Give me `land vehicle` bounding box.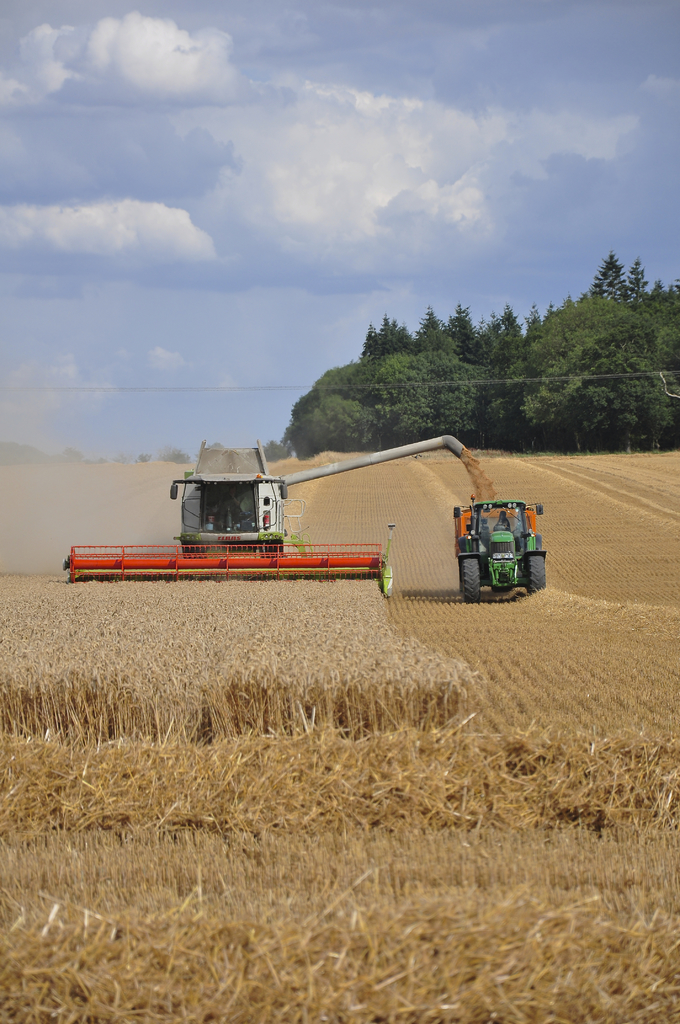
63 438 471 586.
